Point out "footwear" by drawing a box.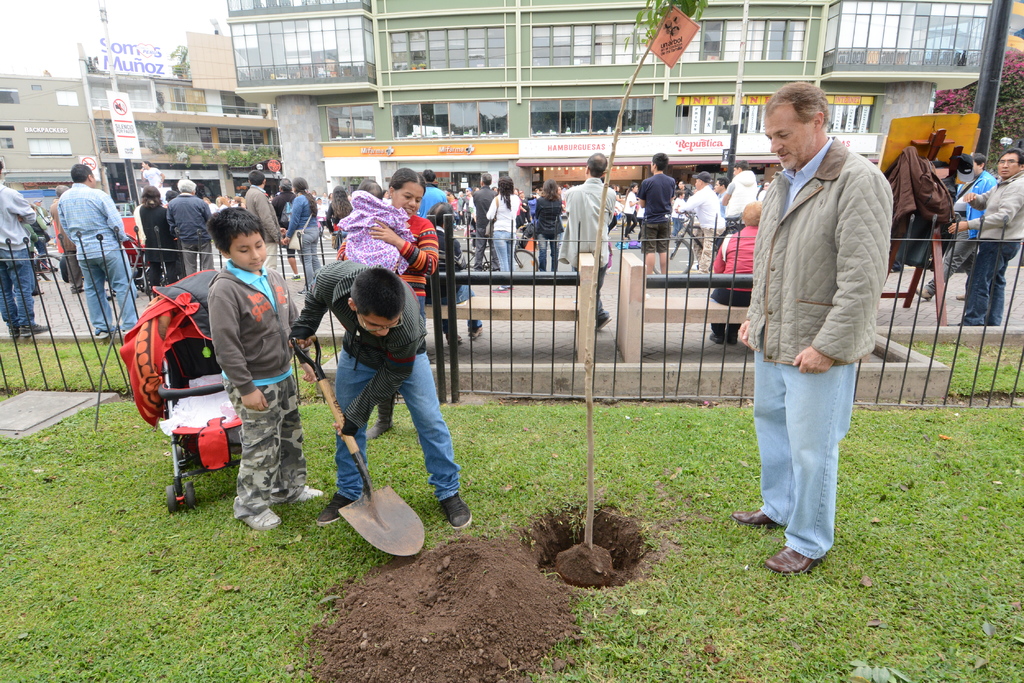
(left=765, top=543, right=817, bottom=572).
